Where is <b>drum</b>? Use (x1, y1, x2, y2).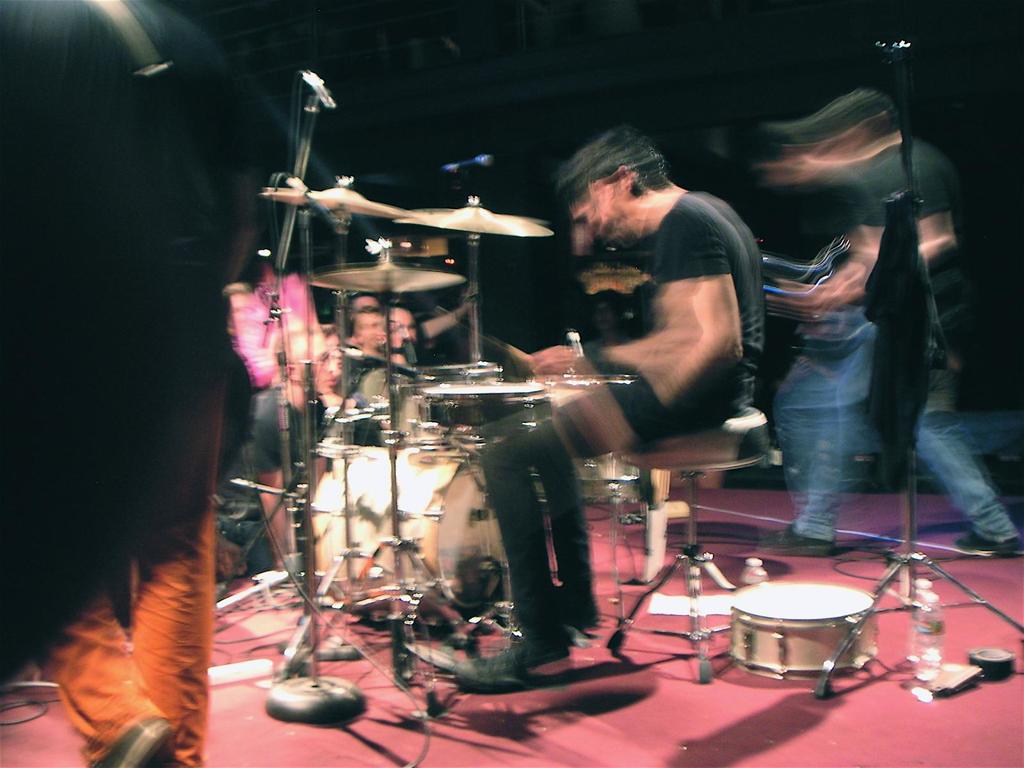
(700, 531, 930, 686).
